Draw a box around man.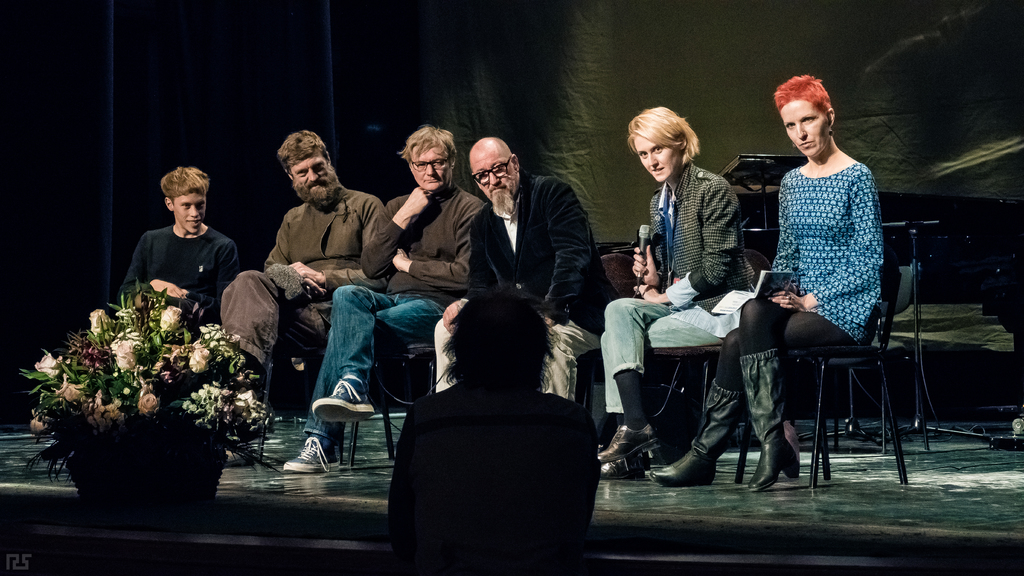
x1=225 y1=131 x2=388 y2=462.
